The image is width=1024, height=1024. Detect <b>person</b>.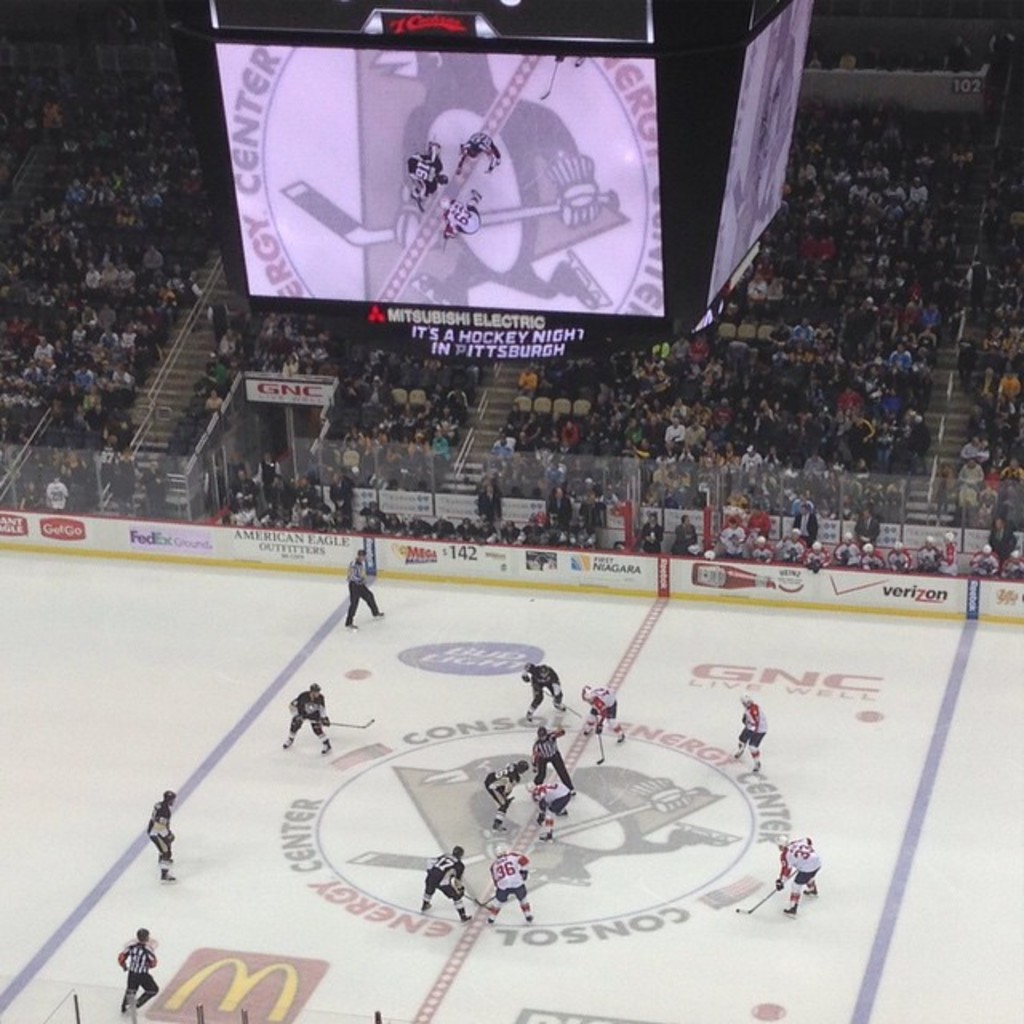
Detection: 146,790,176,882.
